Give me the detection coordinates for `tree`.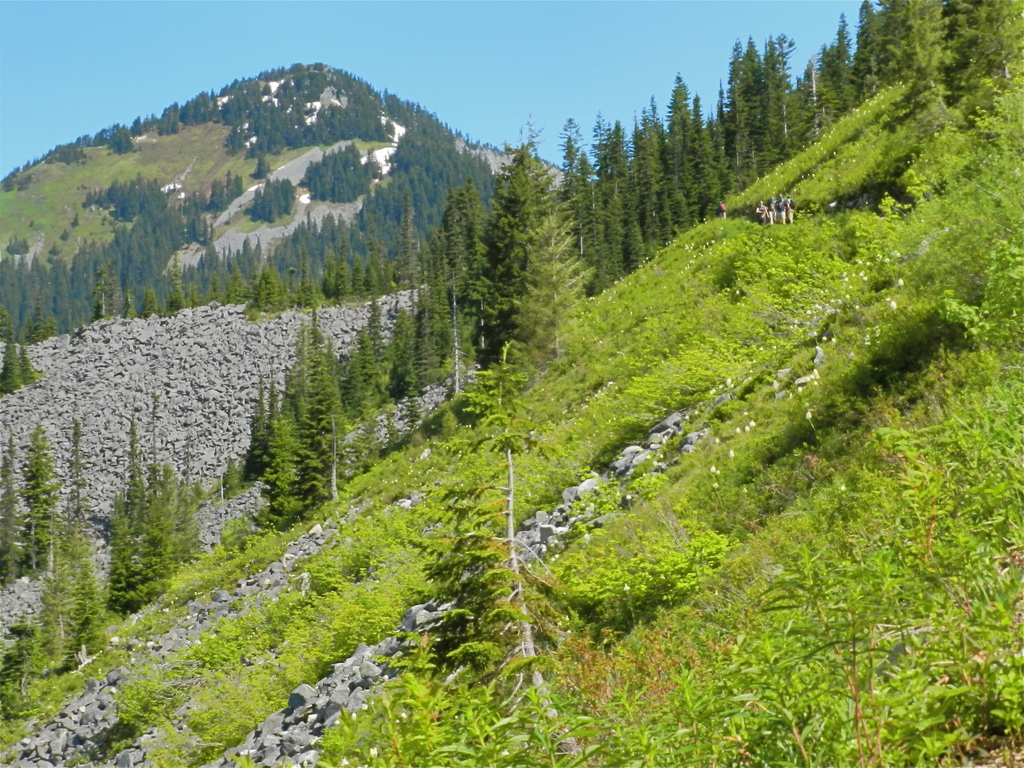
bbox(2, 323, 27, 393).
